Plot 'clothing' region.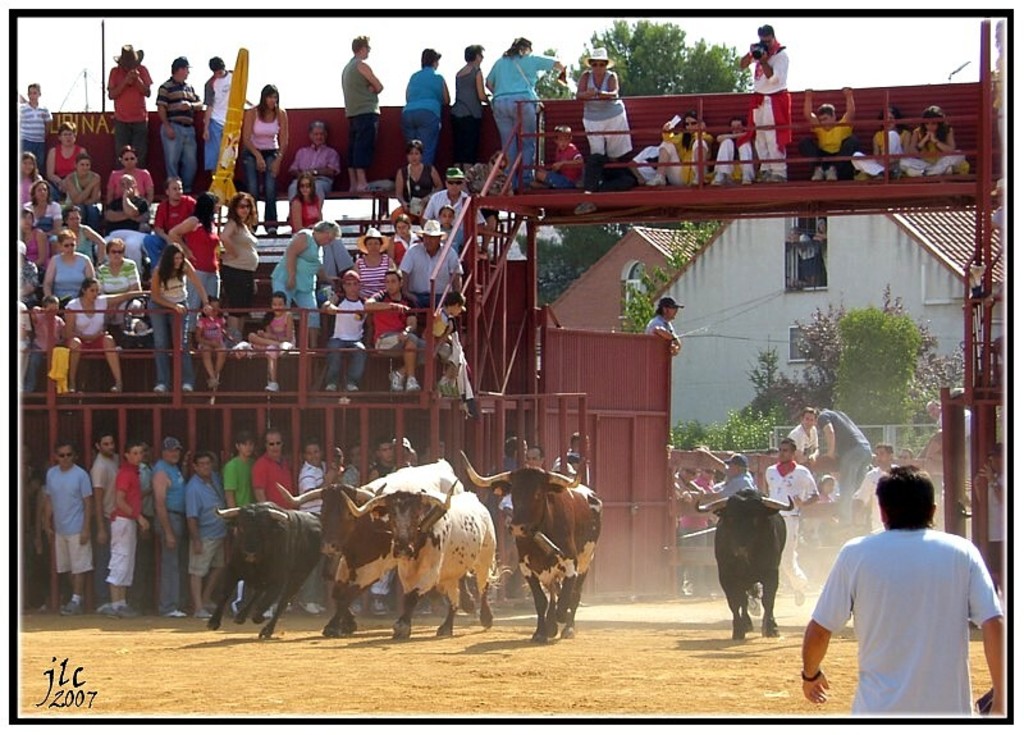
Plotted at x1=129, y1=229, x2=170, y2=302.
